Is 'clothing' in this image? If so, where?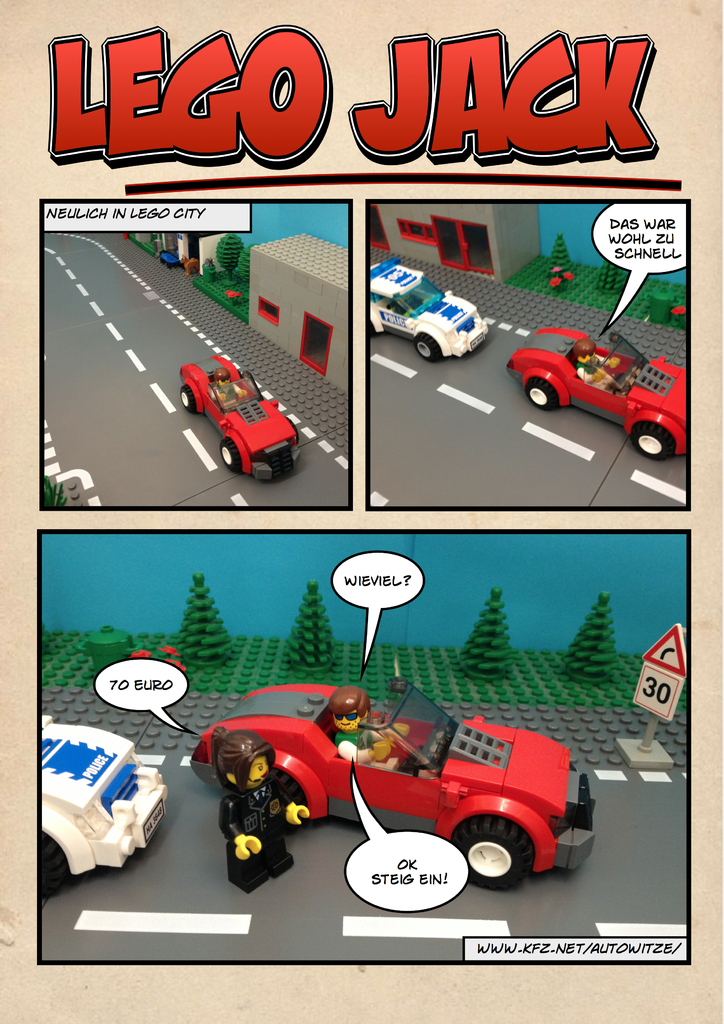
Yes, at detection(570, 356, 618, 389).
